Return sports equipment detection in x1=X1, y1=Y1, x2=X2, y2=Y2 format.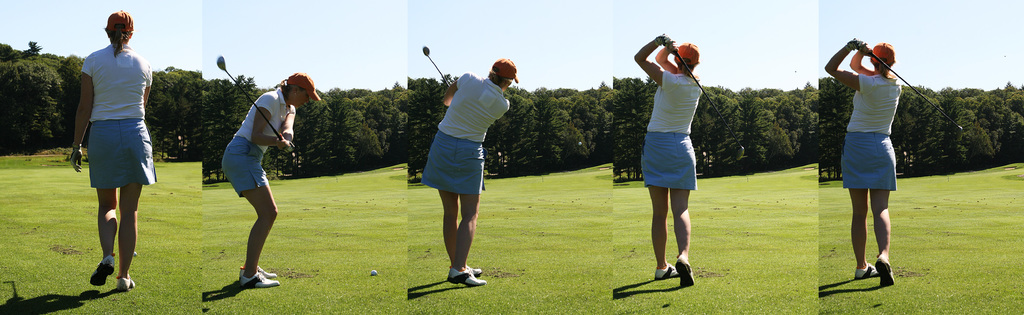
x1=219, y1=56, x2=292, y2=158.
